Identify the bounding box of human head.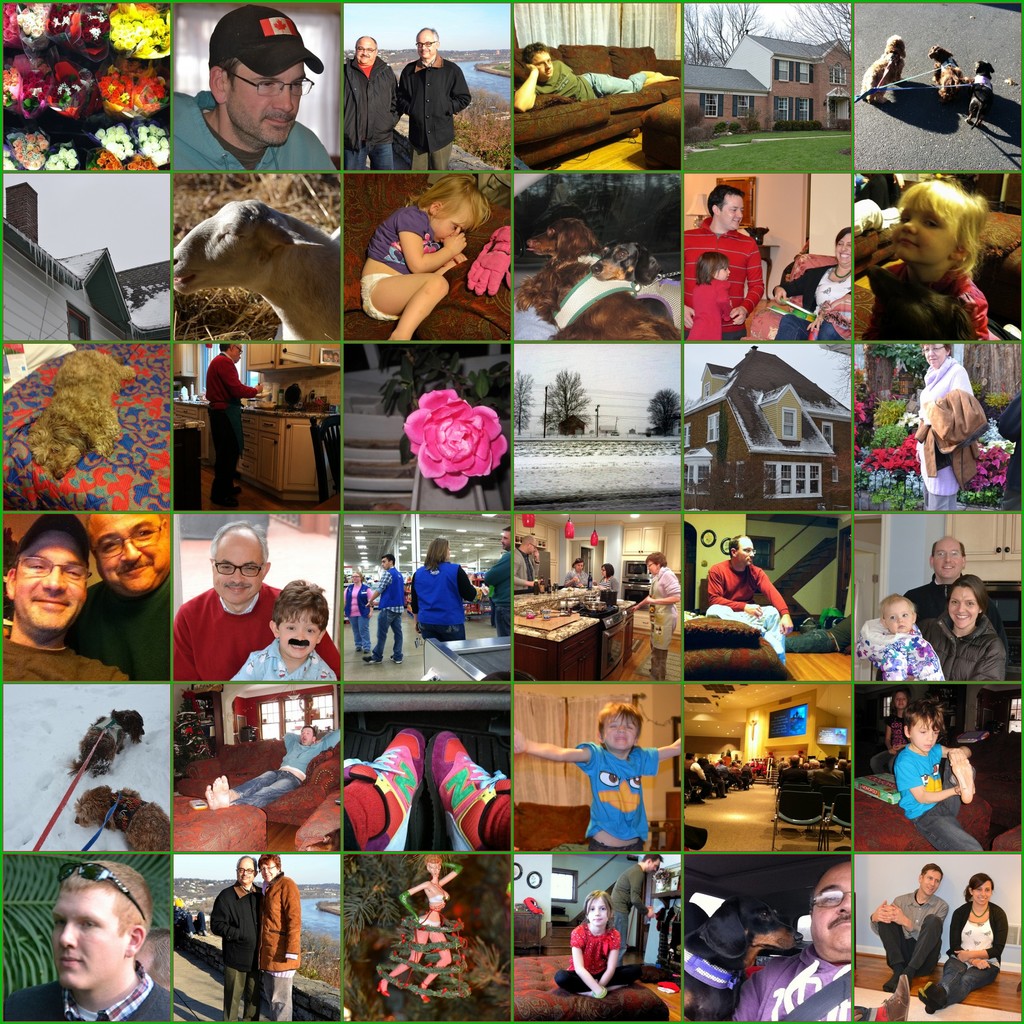
l=524, t=534, r=540, b=560.
